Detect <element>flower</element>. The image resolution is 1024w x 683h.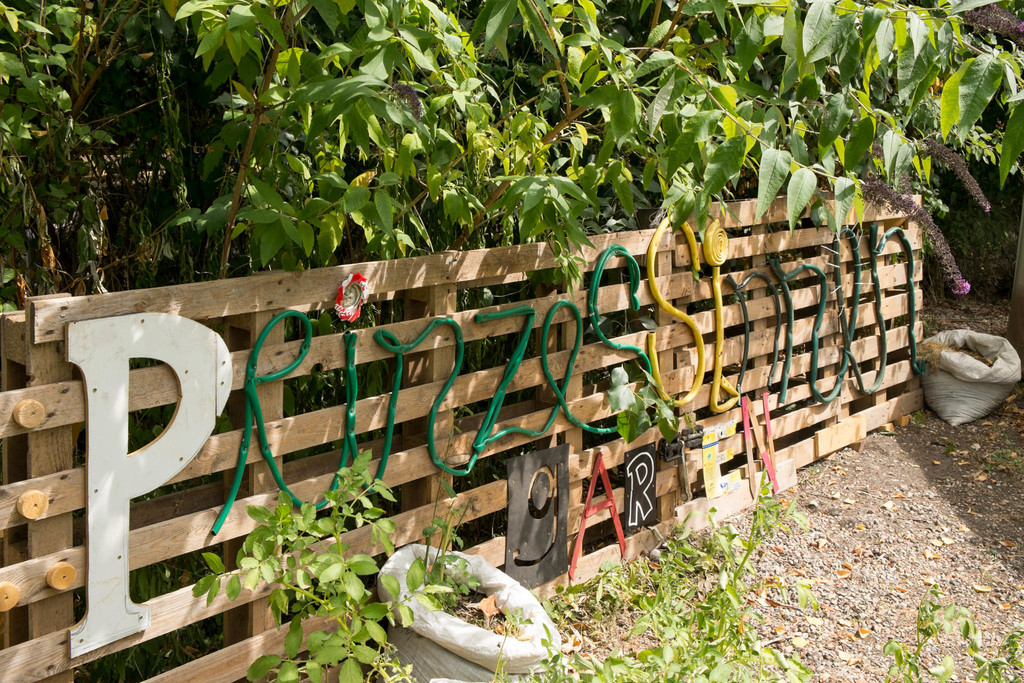
<box>950,276,968,297</box>.
